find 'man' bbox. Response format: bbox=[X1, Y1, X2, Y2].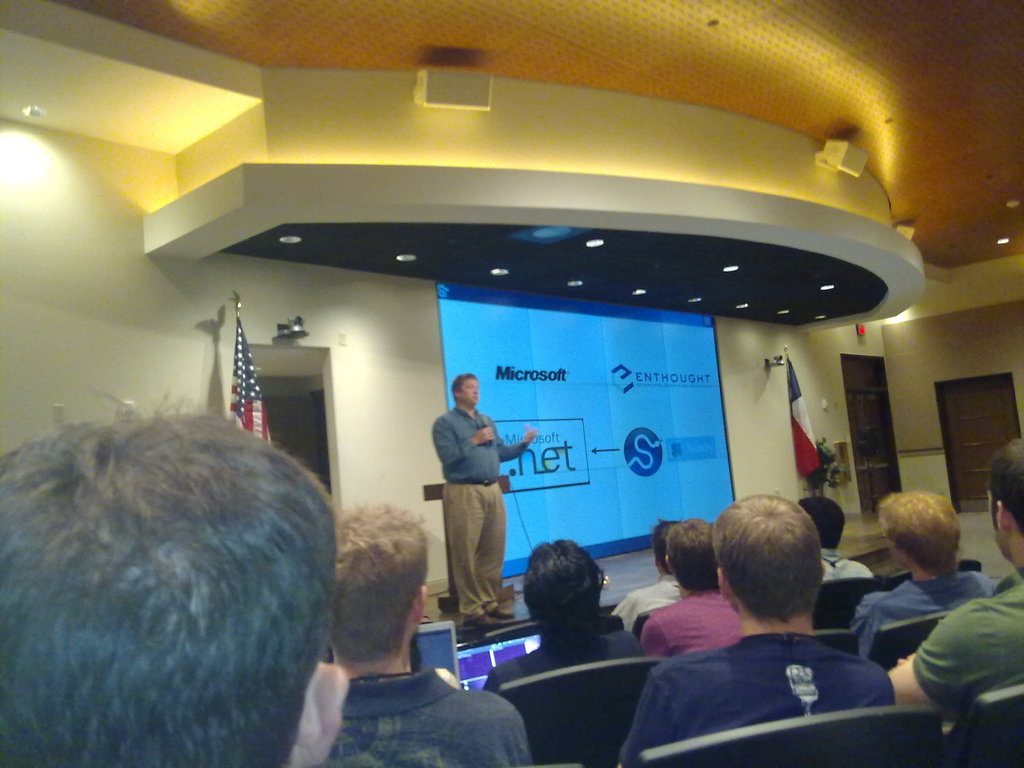
bbox=[886, 429, 1023, 725].
